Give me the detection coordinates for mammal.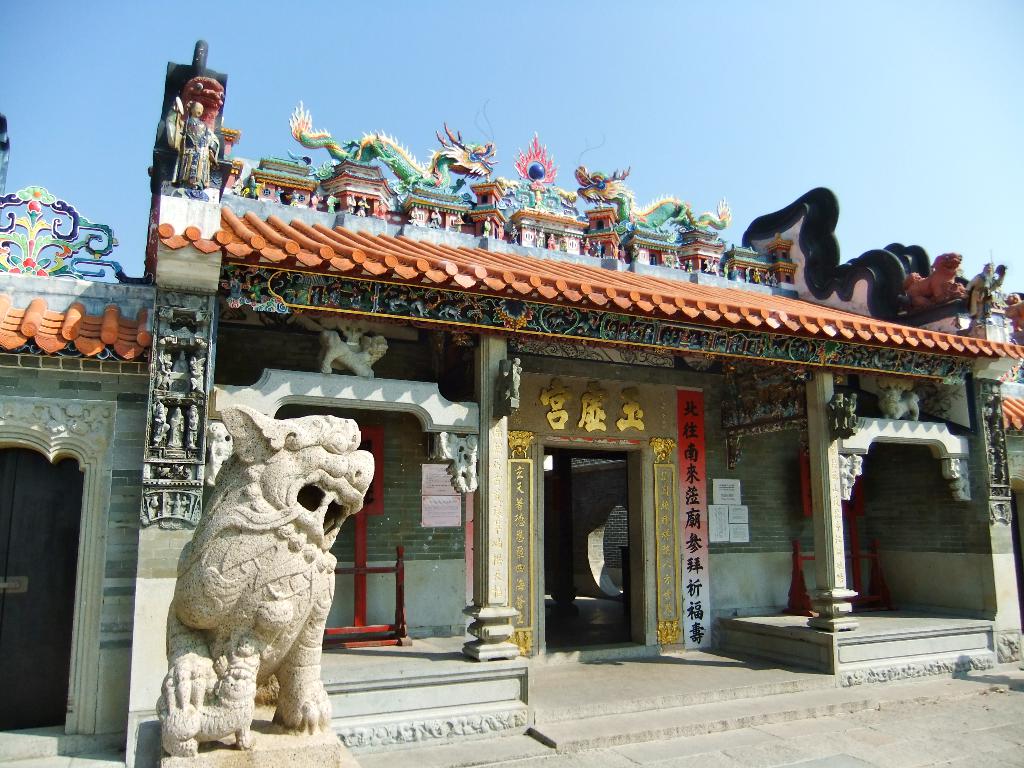
rect(722, 262, 729, 276).
